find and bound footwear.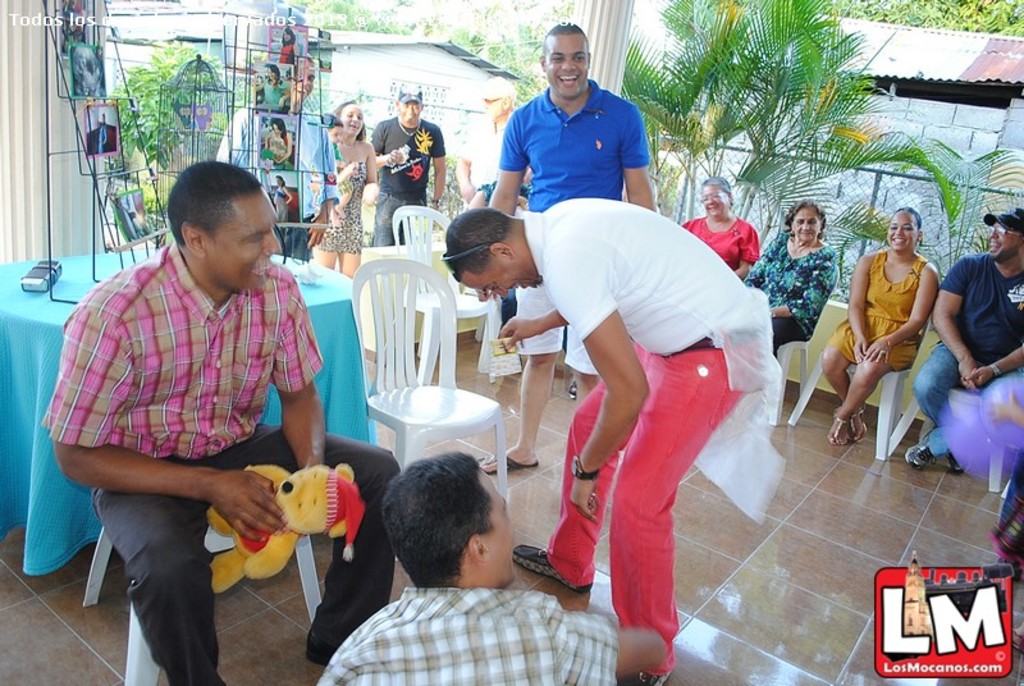
Bound: pyautogui.locateOnScreen(846, 404, 872, 444).
